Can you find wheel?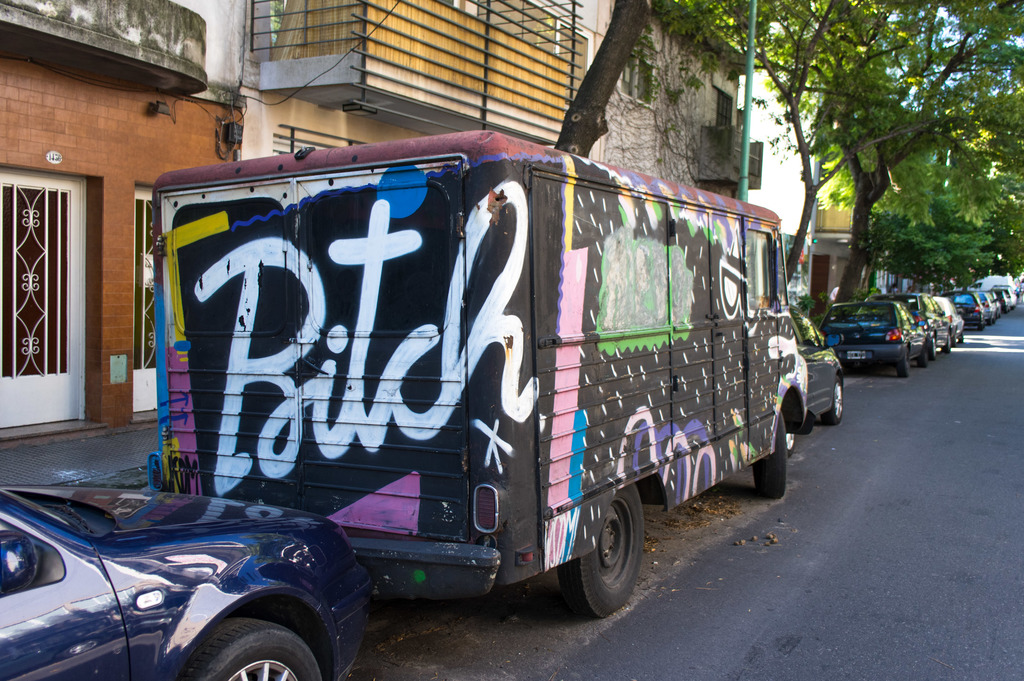
Yes, bounding box: 916:350:931:366.
